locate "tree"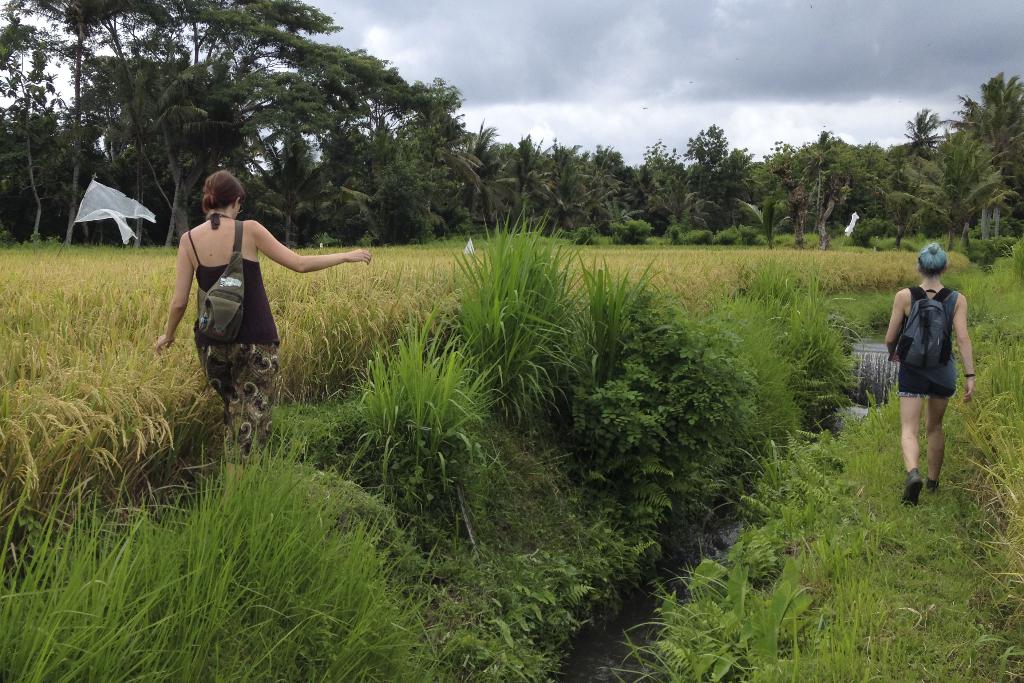
rect(0, 0, 1023, 253)
